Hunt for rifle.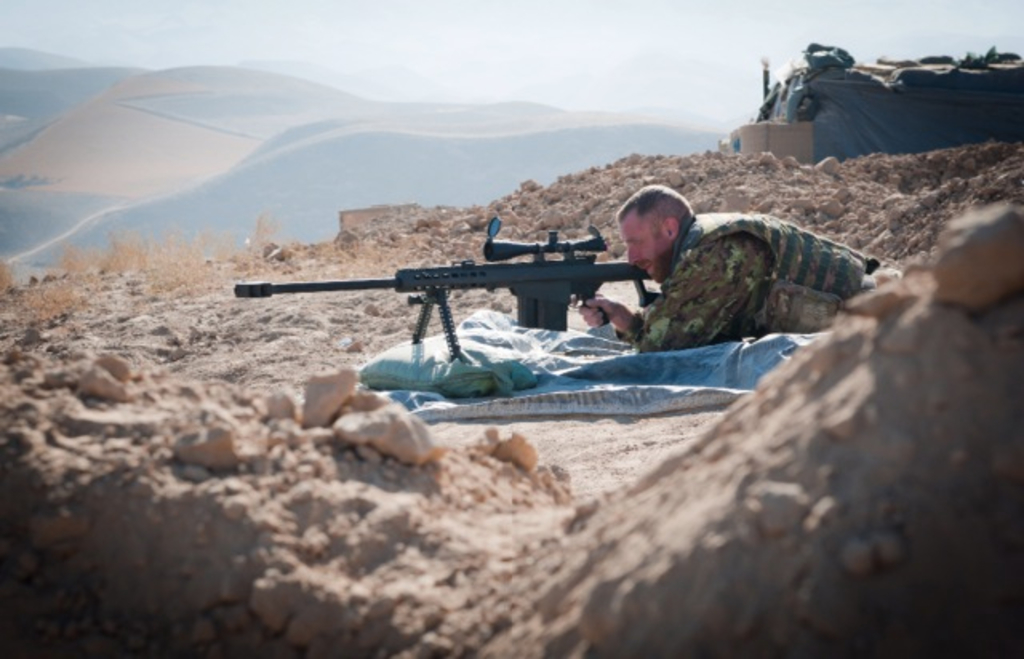
Hunted down at [262, 214, 693, 353].
